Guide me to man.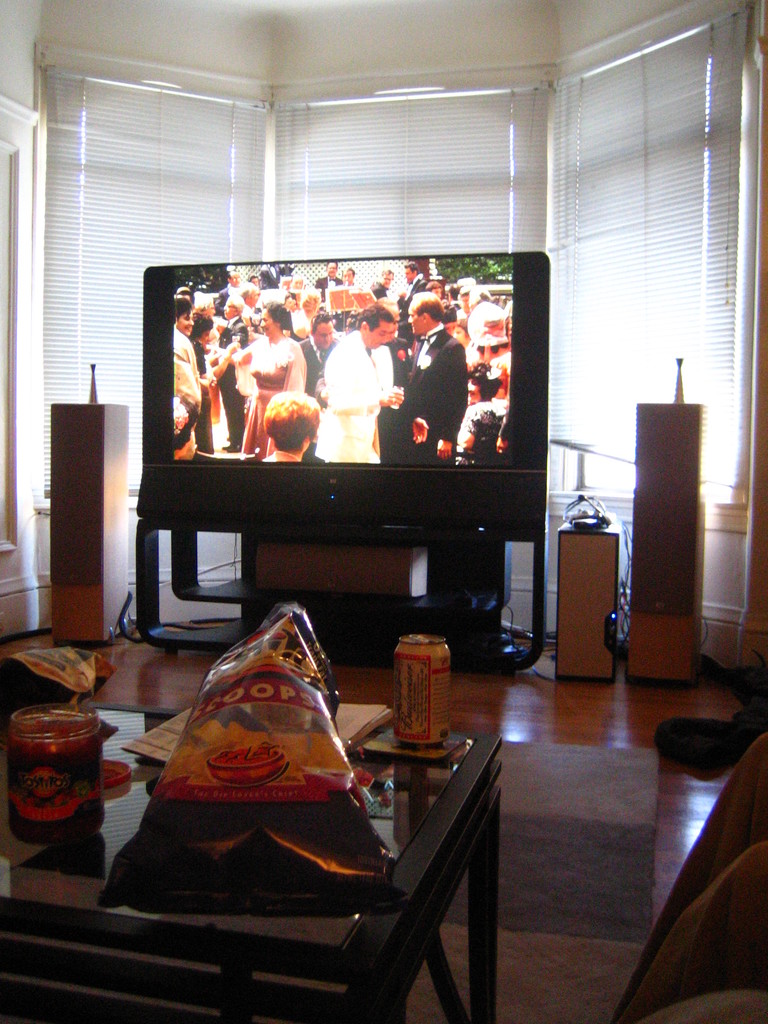
Guidance: detection(390, 292, 470, 462).
